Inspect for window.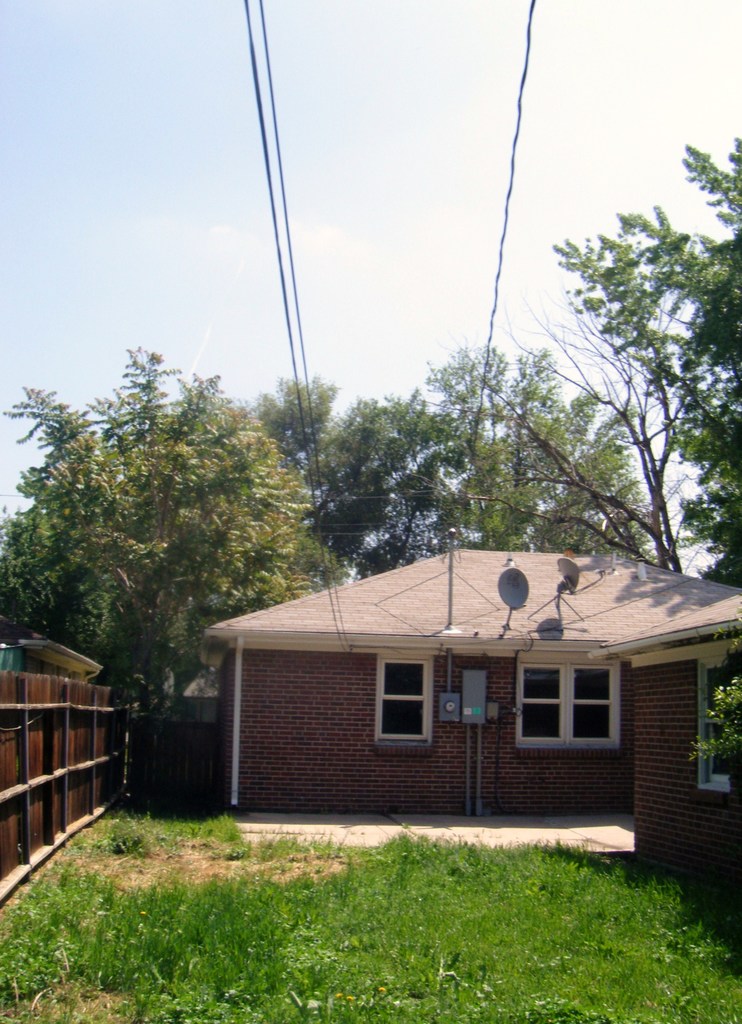
Inspection: l=379, t=659, r=425, b=742.
